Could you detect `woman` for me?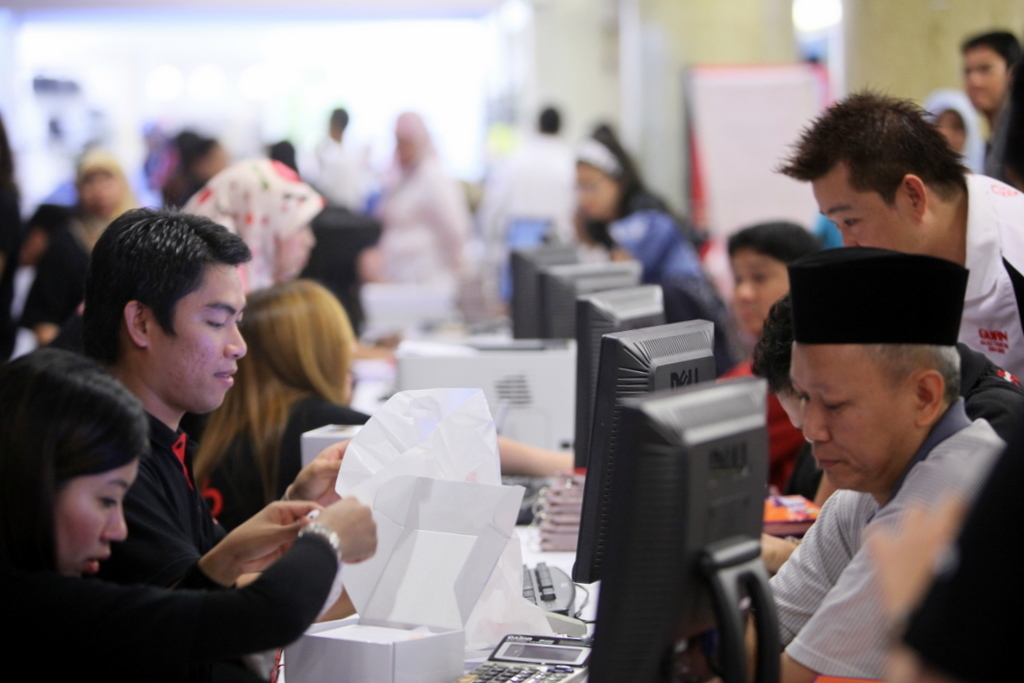
Detection result: <box>168,156,328,290</box>.
